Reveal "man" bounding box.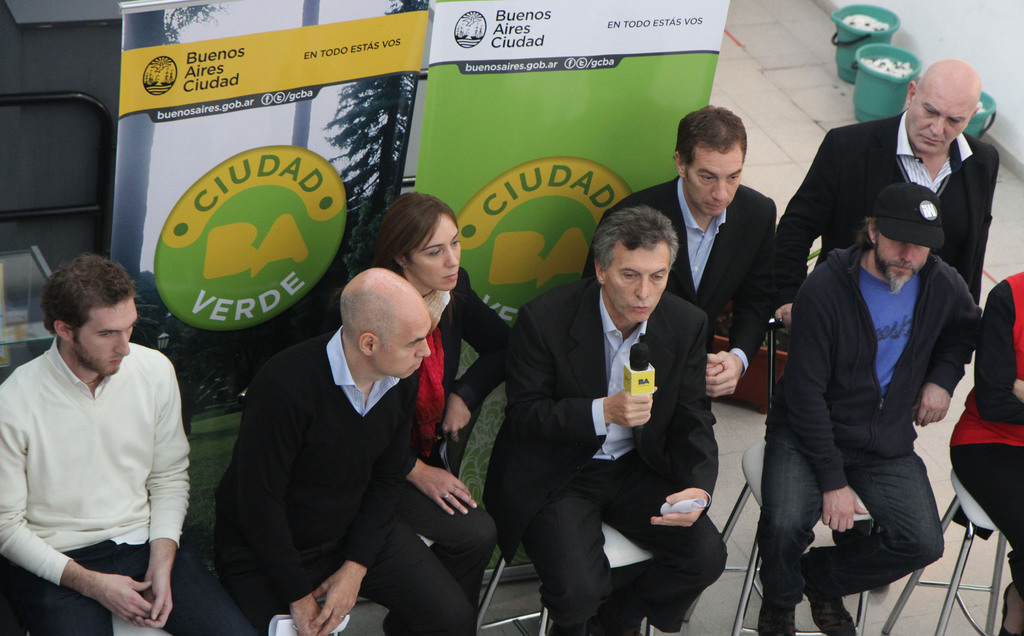
Revealed: box(467, 204, 735, 635).
